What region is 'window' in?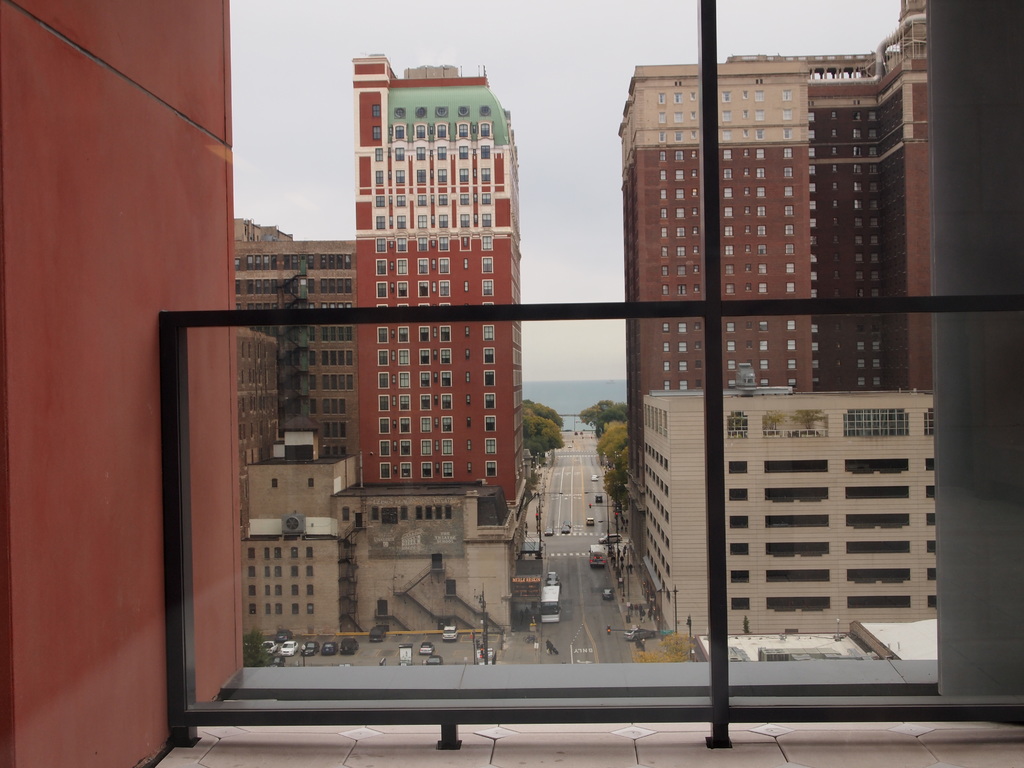
483,414,499,435.
